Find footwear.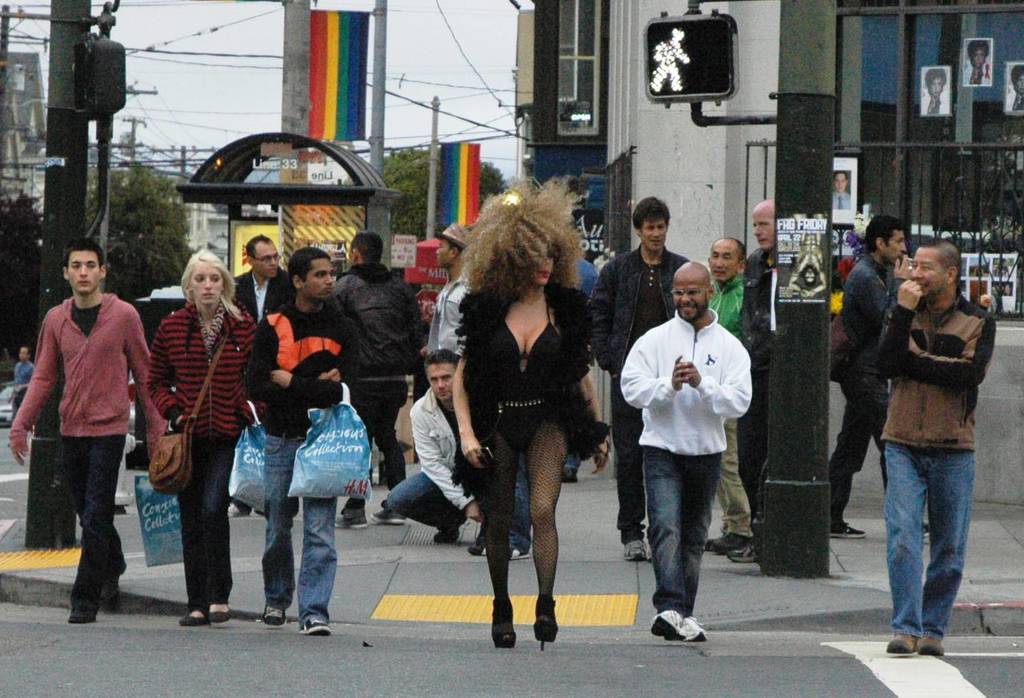
701:532:735:551.
